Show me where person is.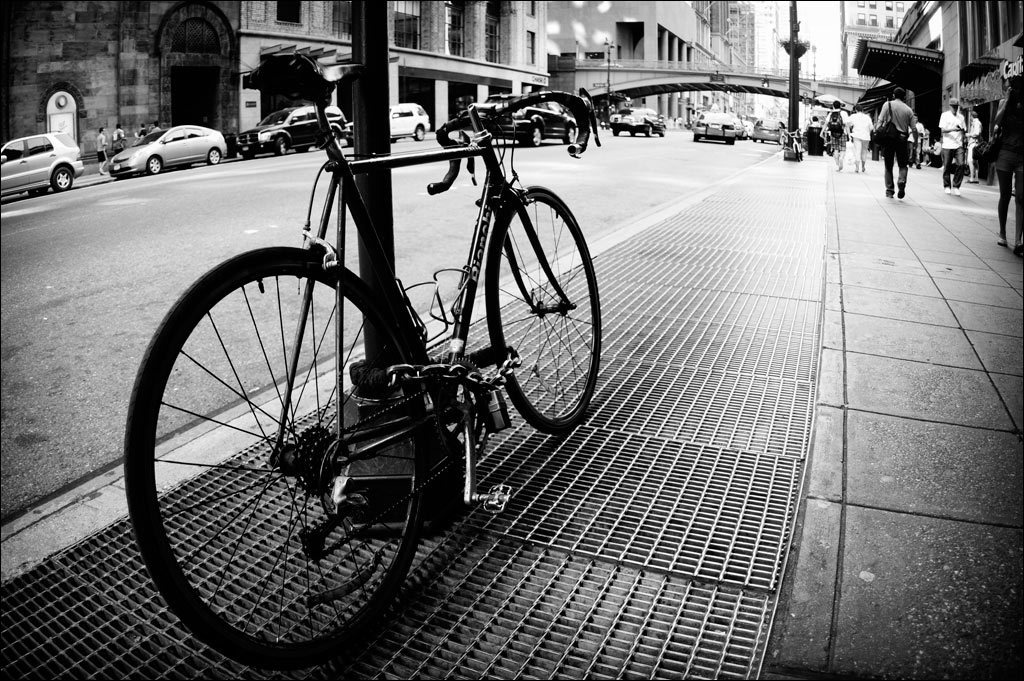
person is at bbox(137, 123, 149, 140).
